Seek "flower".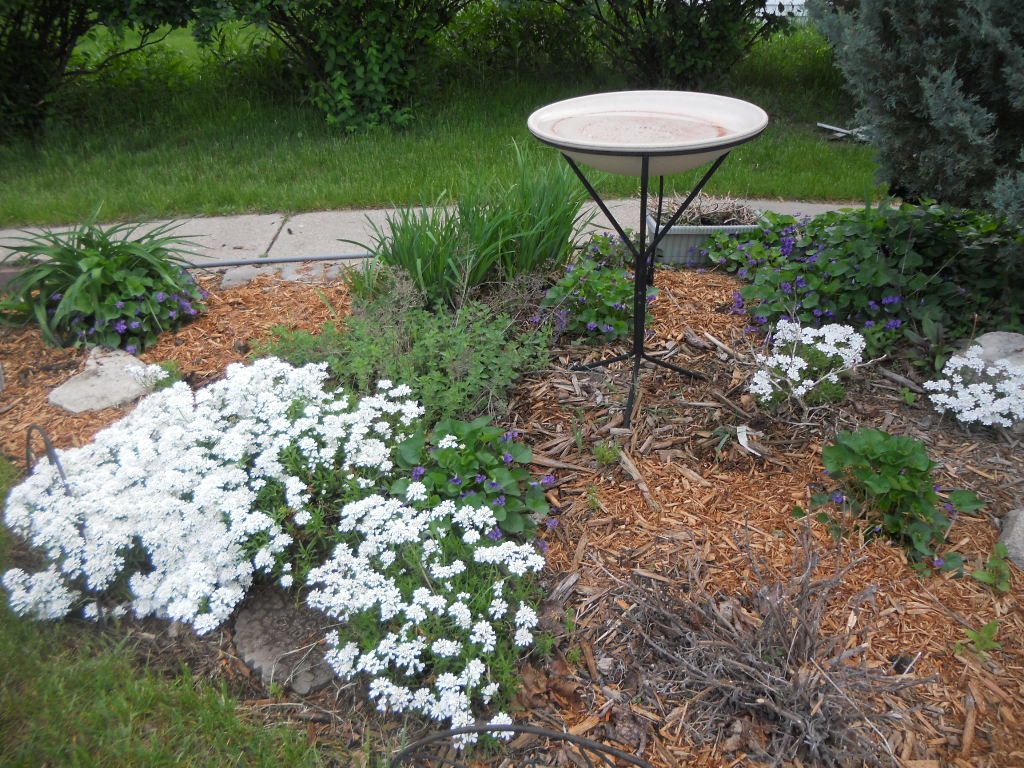
49:306:62:319.
